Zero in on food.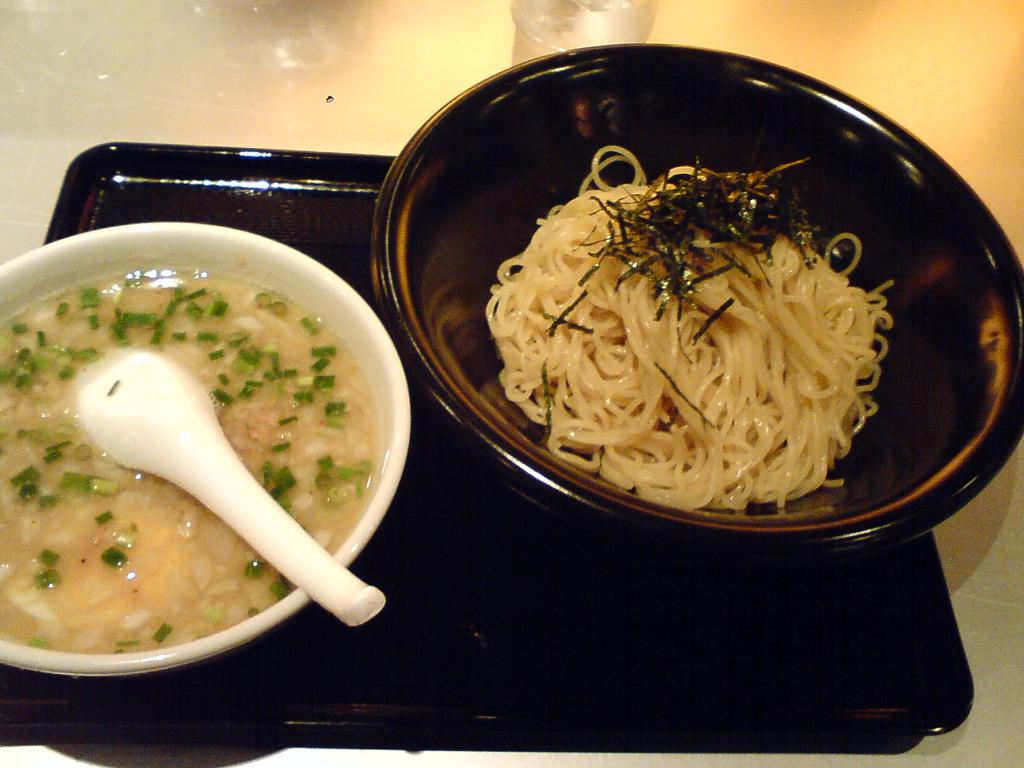
Zeroed in: <region>467, 142, 886, 500</region>.
